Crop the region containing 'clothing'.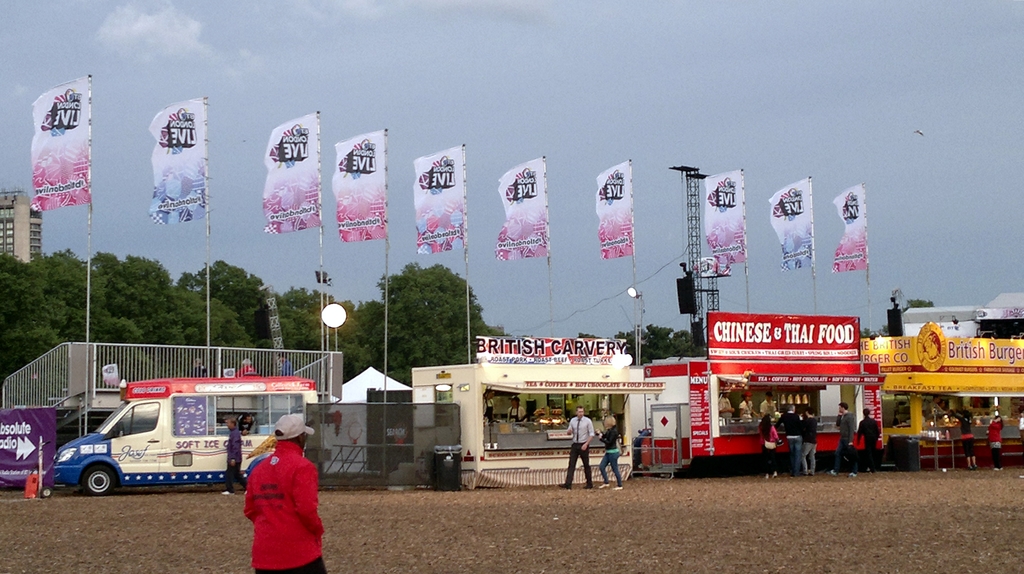
Crop region: Rect(188, 365, 205, 381).
